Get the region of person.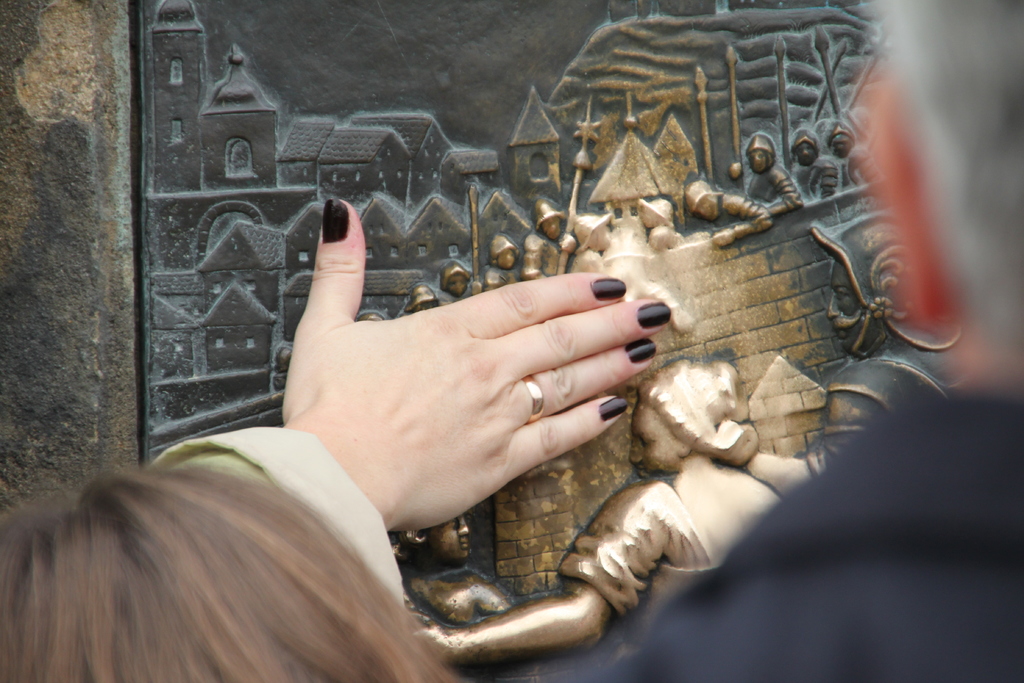
0, 195, 673, 682.
